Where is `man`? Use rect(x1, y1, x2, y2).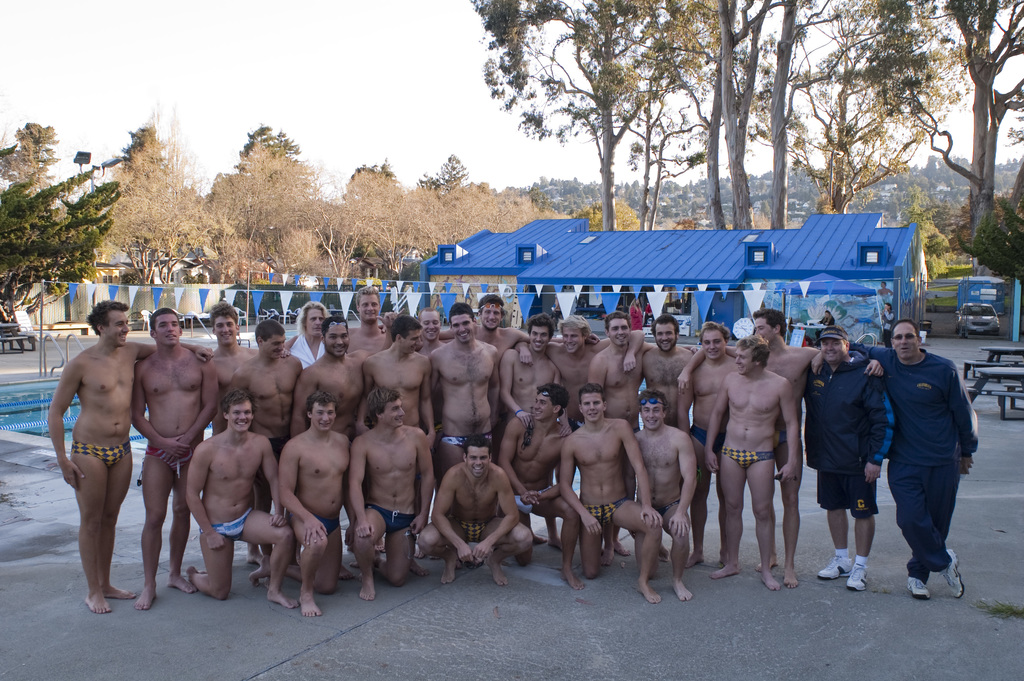
rect(636, 390, 698, 605).
